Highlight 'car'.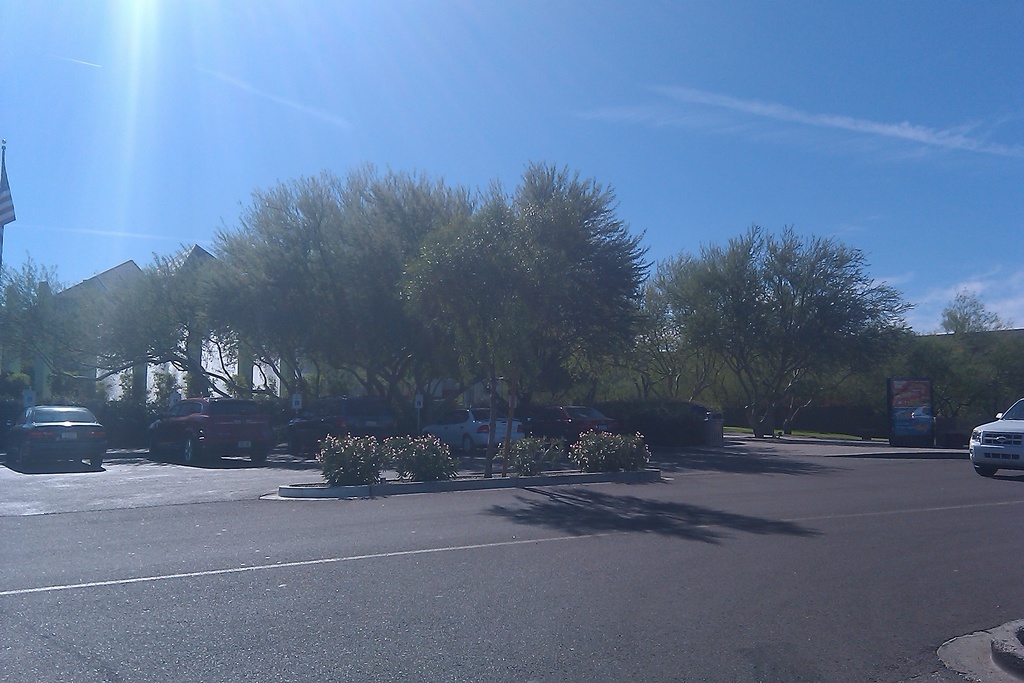
Highlighted region: <bbox>417, 407, 529, 453</bbox>.
